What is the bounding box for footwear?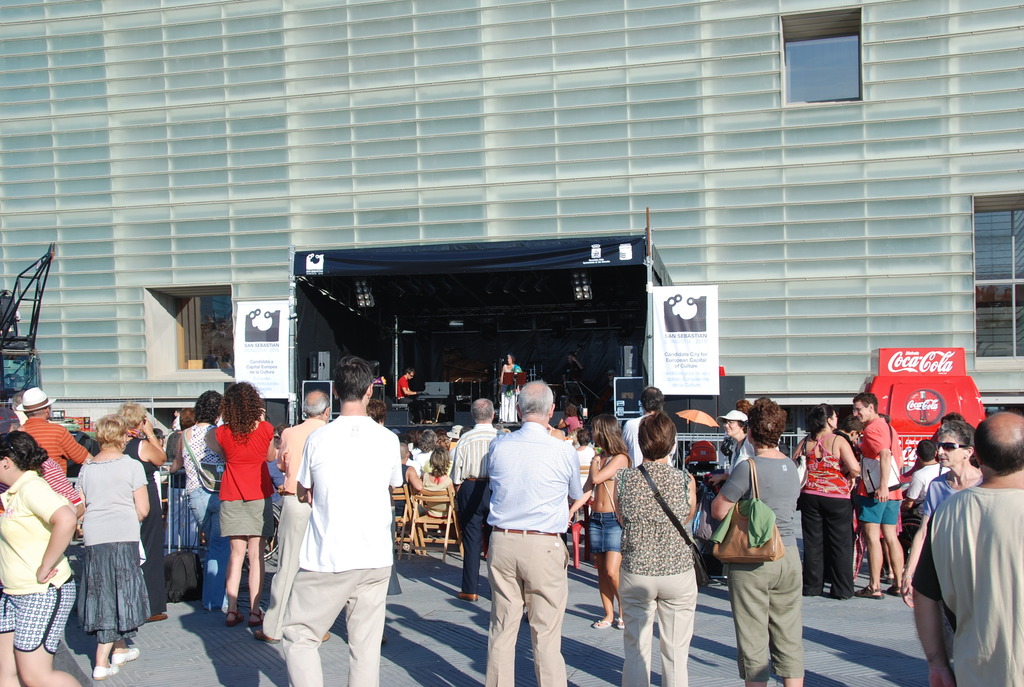
225:609:243:628.
